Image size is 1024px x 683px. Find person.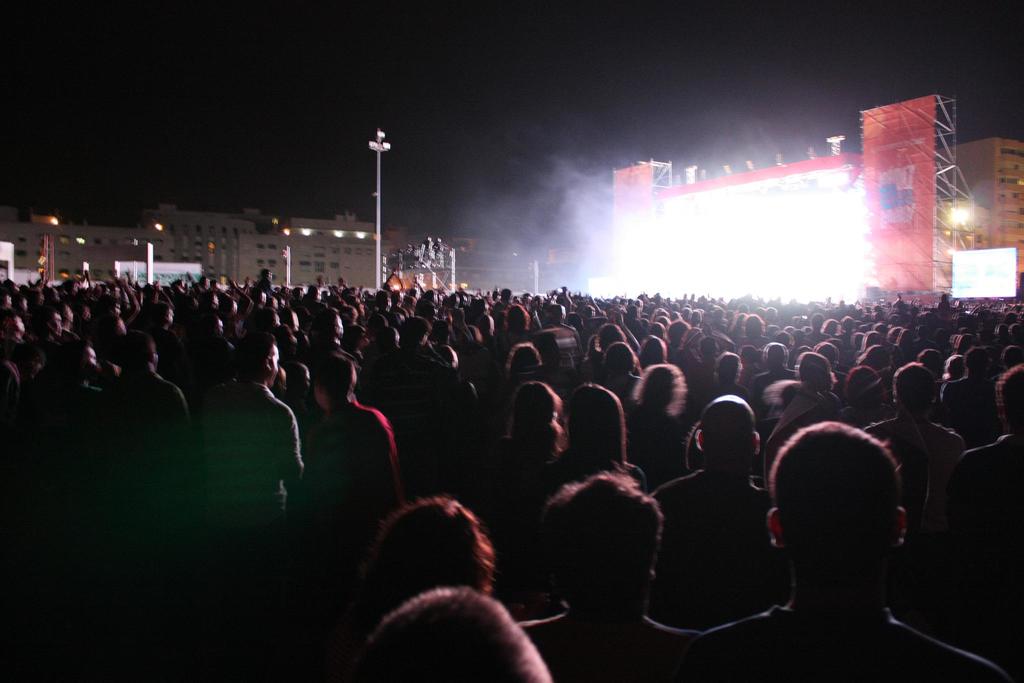
BBox(536, 385, 648, 503).
